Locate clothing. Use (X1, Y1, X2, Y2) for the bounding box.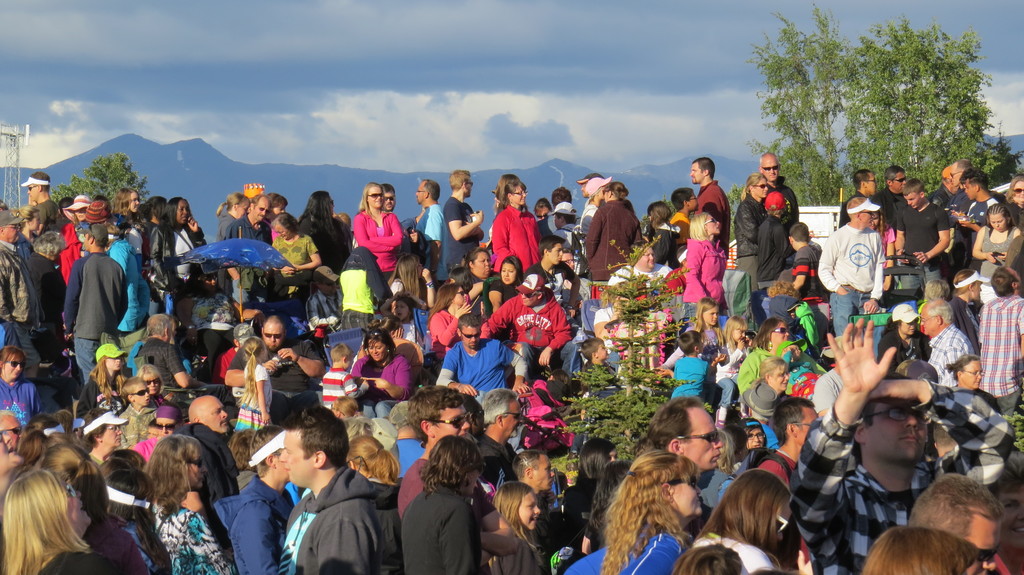
(973, 294, 1023, 421).
